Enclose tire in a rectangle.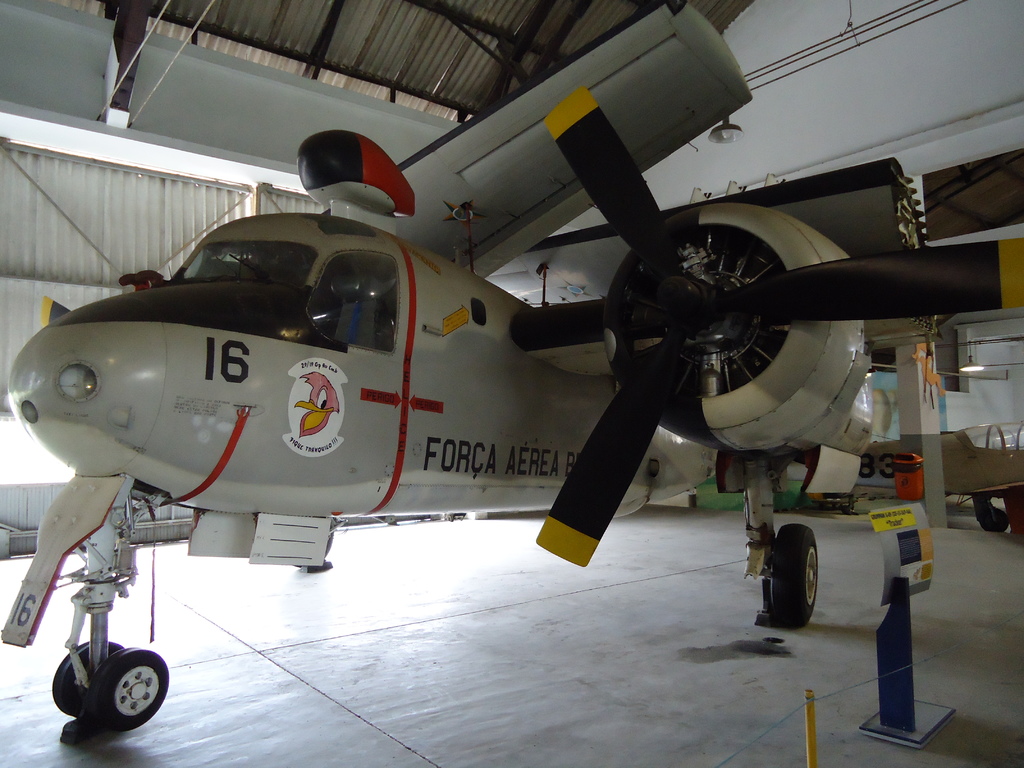
983 508 1012 532.
